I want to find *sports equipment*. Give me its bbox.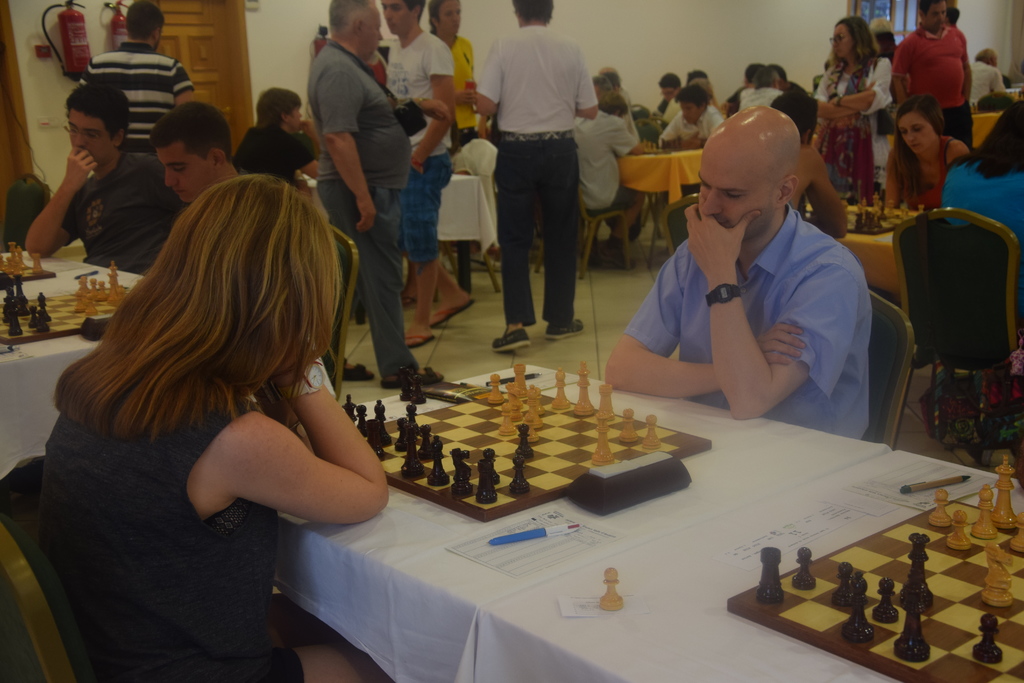
x1=598 y1=564 x2=624 y2=612.
